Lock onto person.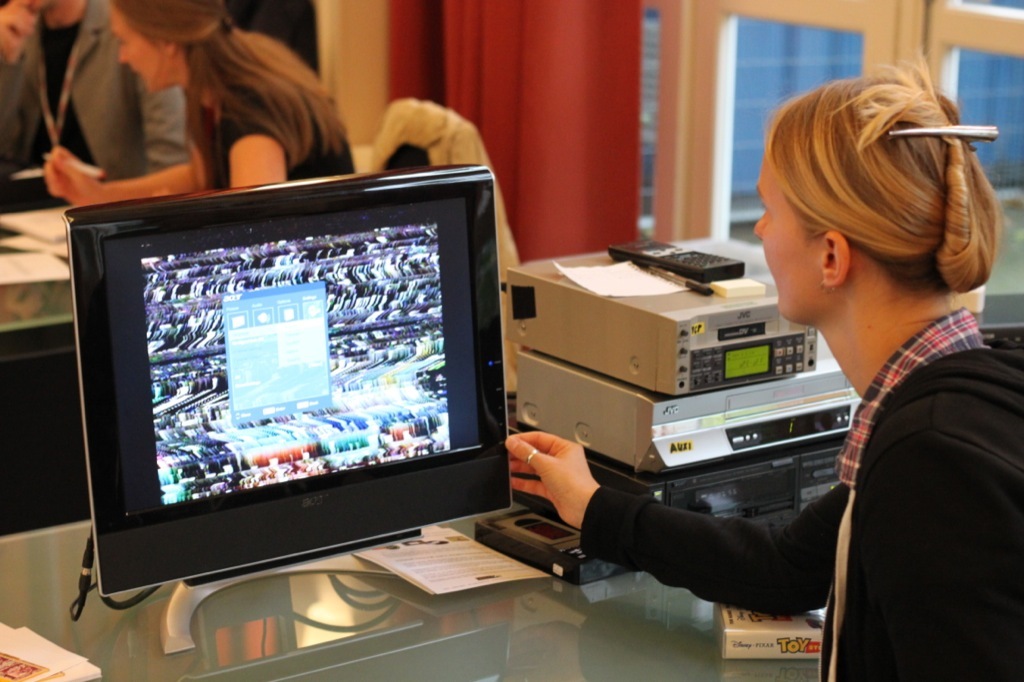
Locked: <bbox>503, 75, 1023, 681</bbox>.
